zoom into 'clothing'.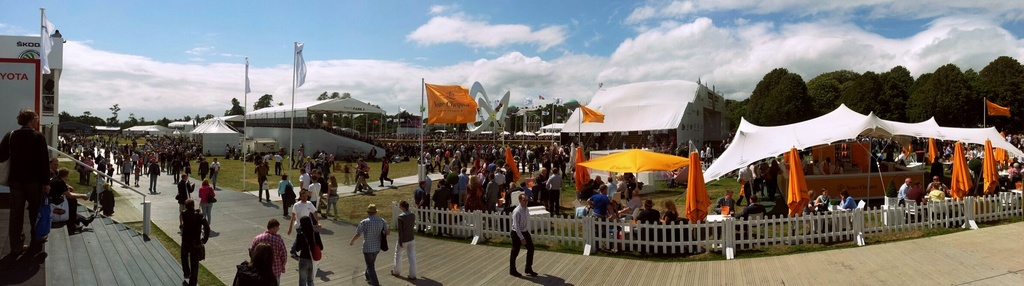
Zoom target: detection(501, 206, 538, 269).
